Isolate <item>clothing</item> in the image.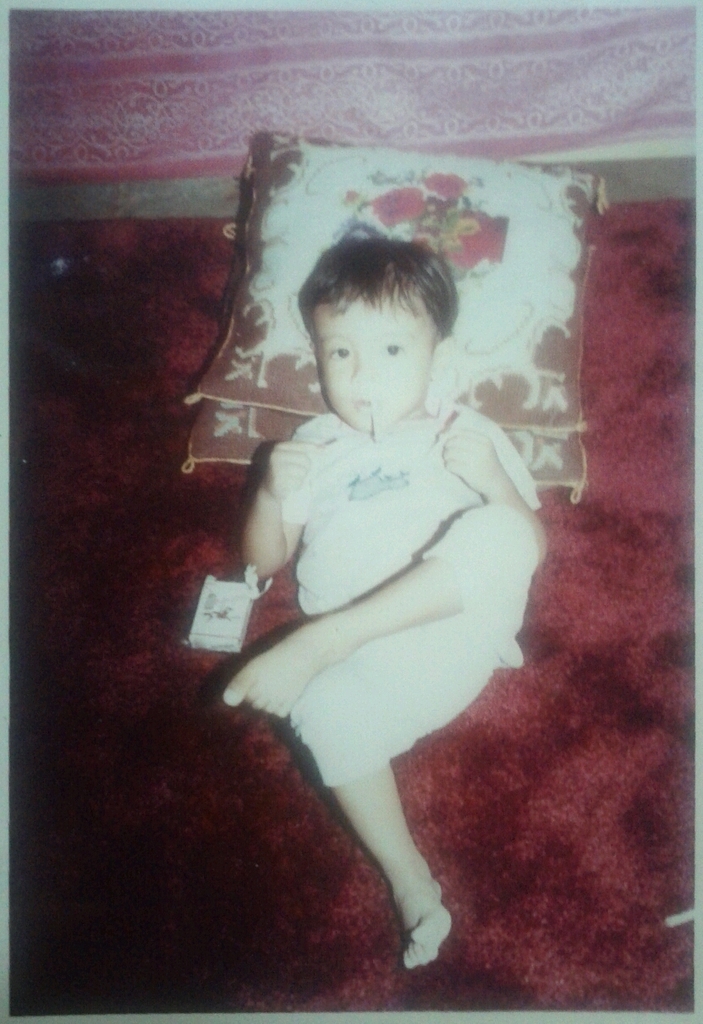
Isolated region: locate(199, 339, 542, 857).
